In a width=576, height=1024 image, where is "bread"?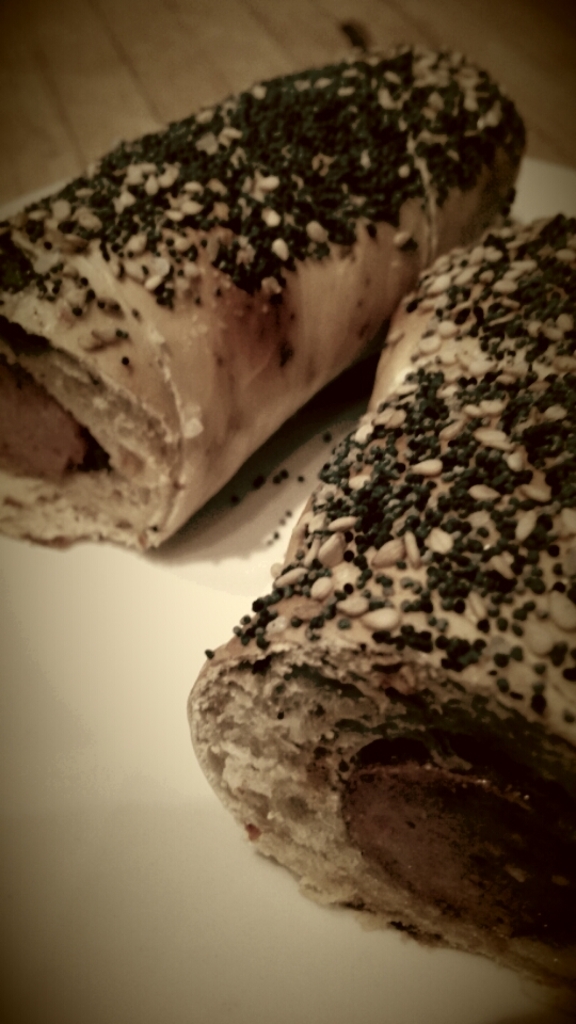
bbox=(0, 39, 525, 546).
